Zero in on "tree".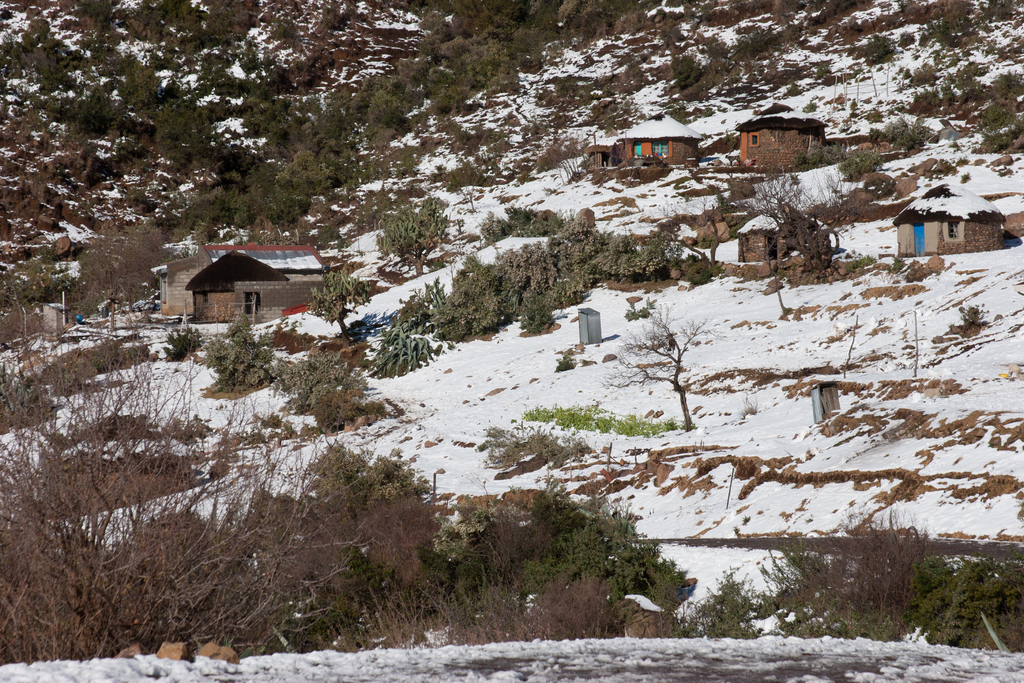
Zeroed in: rect(79, 222, 168, 337).
